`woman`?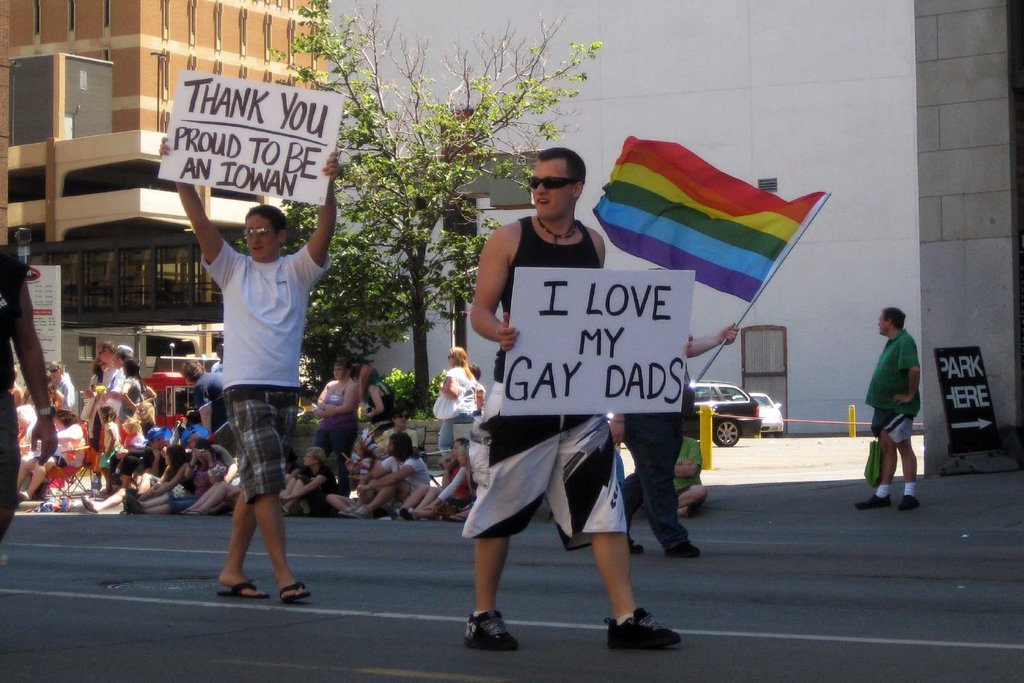
{"x1": 278, "y1": 447, "x2": 341, "y2": 514}
